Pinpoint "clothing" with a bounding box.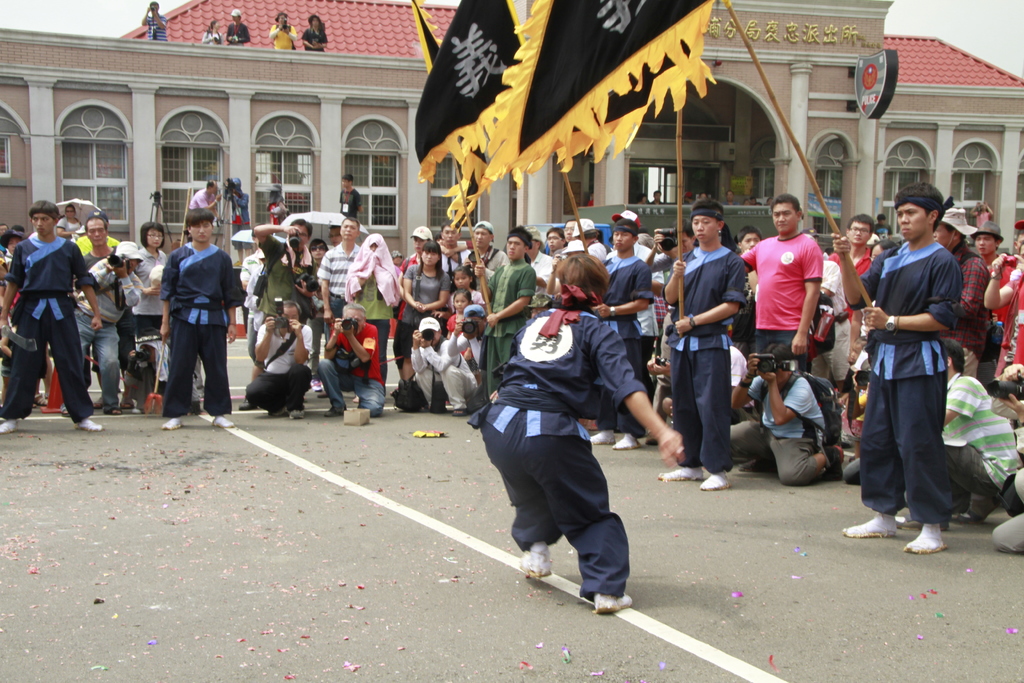
select_region(836, 224, 961, 548).
